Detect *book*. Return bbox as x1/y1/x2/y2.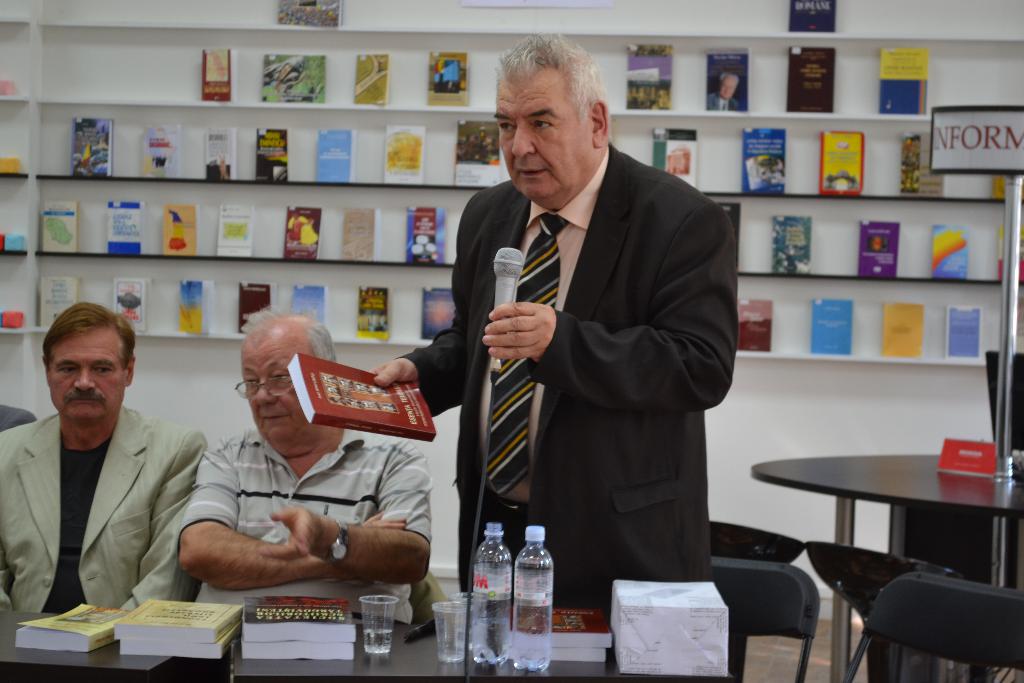
719/202/742/272.
